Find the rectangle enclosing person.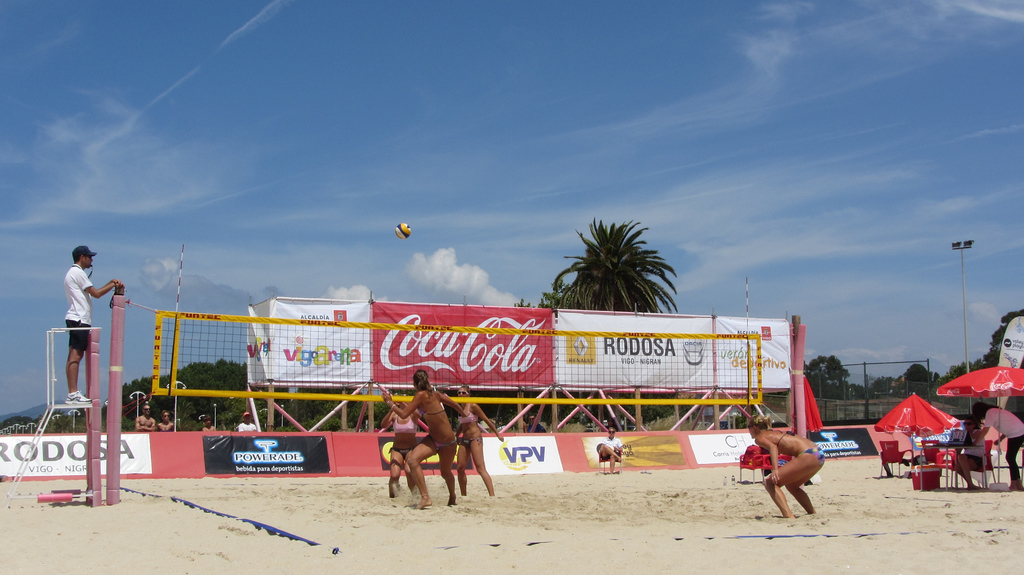
(749,414,832,517).
